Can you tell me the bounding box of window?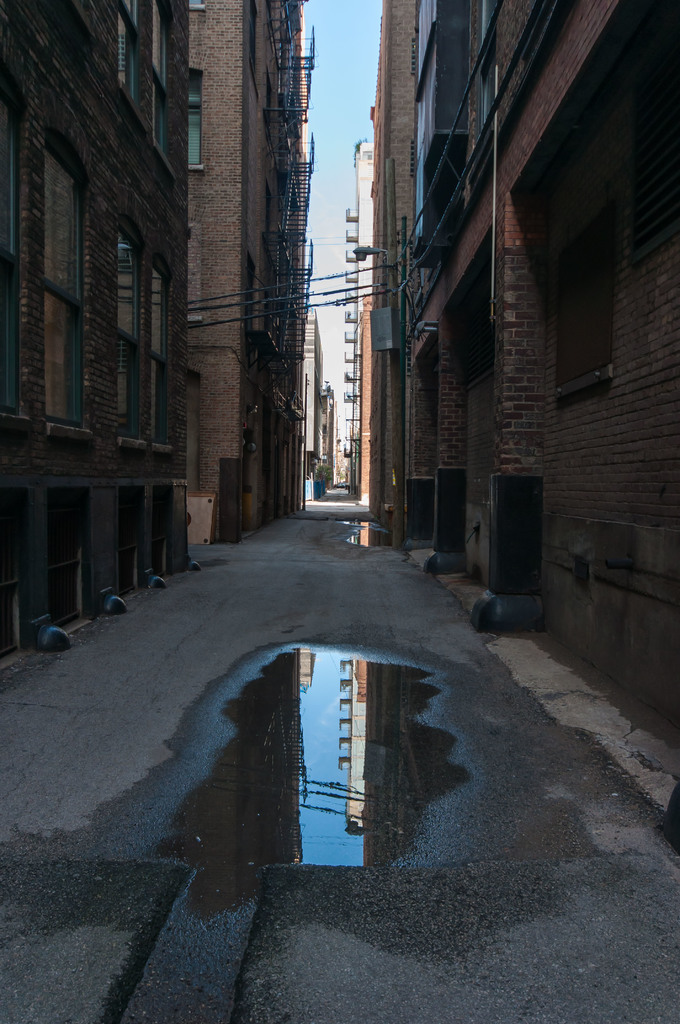
[47, 145, 90, 426].
